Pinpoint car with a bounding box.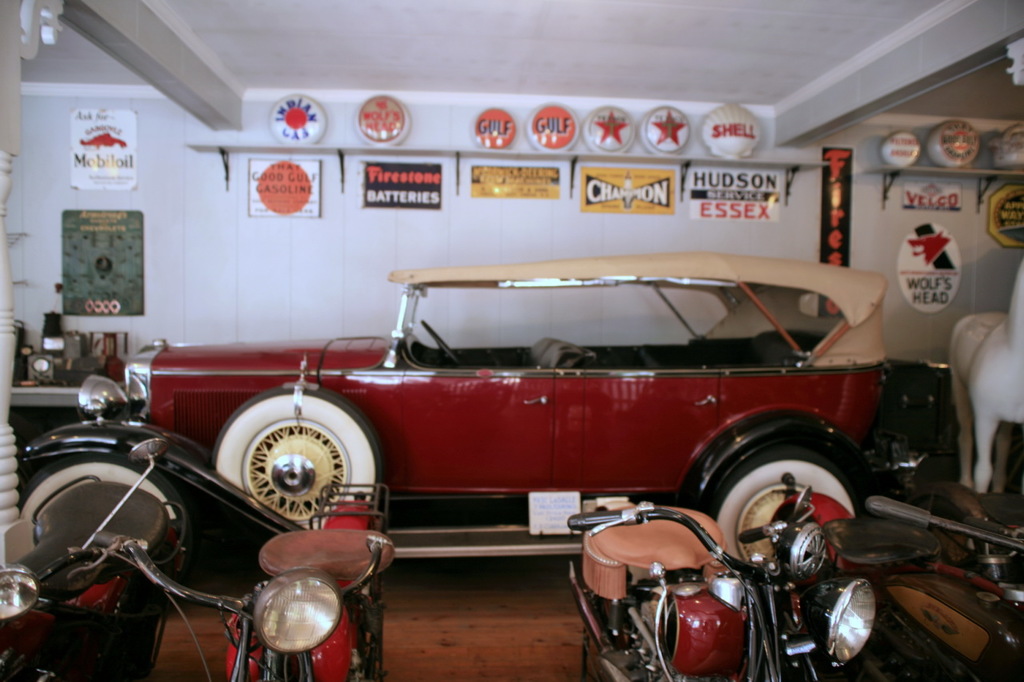
bbox=[72, 250, 899, 580].
